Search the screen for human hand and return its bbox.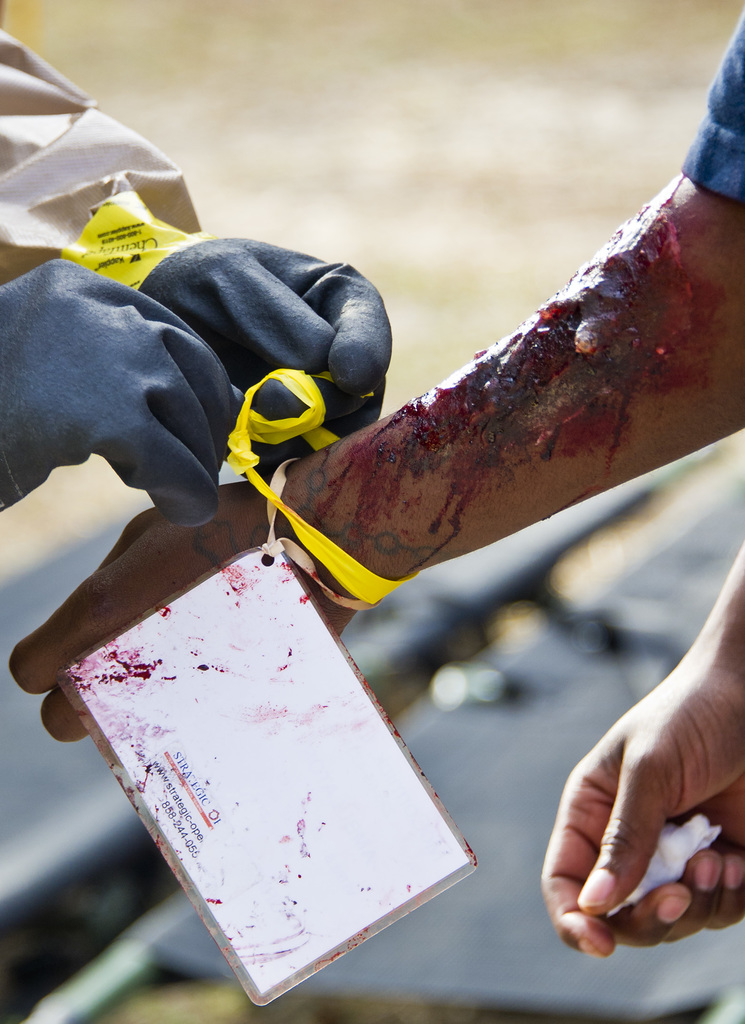
Found: (540, 662, 744, 960).
